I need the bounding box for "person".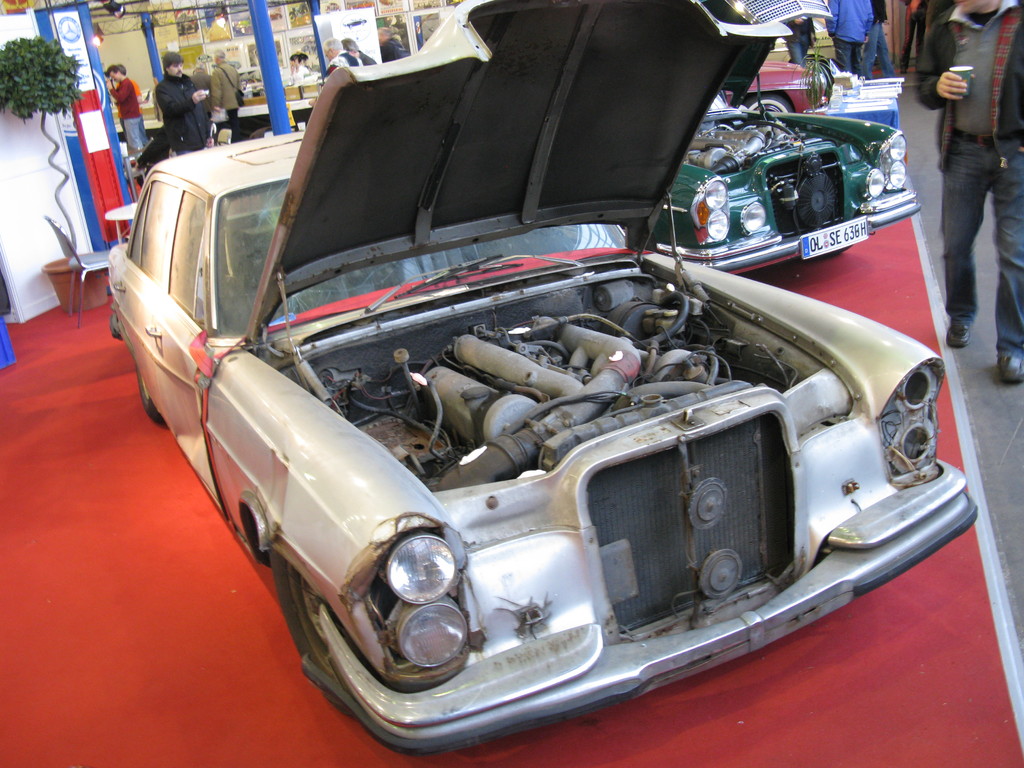
Here it is: 212,45,243,141.
